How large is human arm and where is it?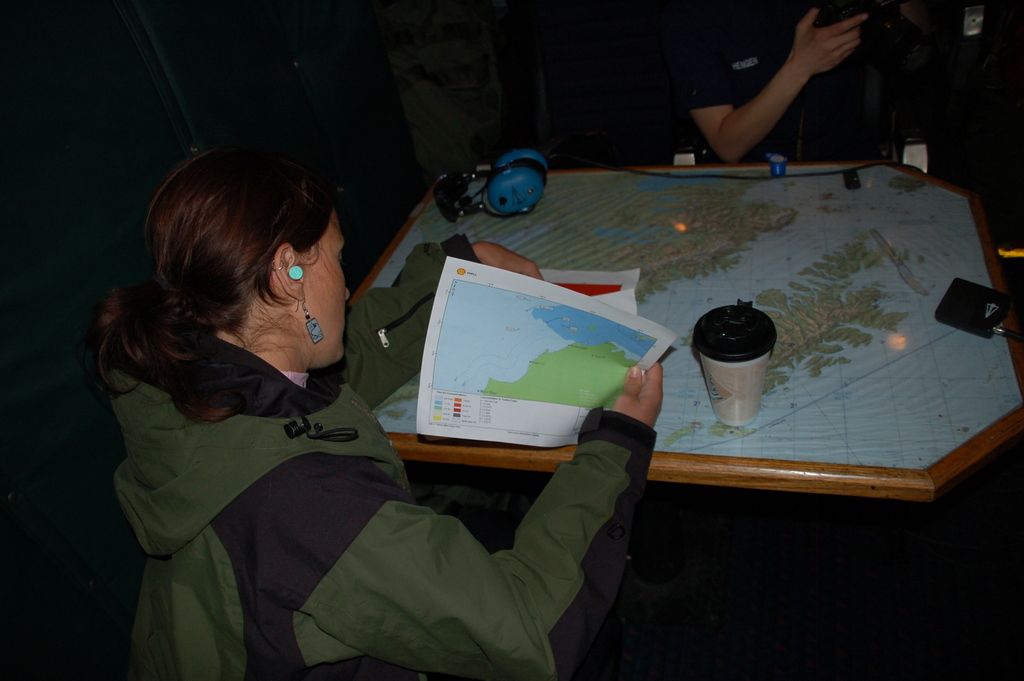
Bounding box: (372,351,685,659).
